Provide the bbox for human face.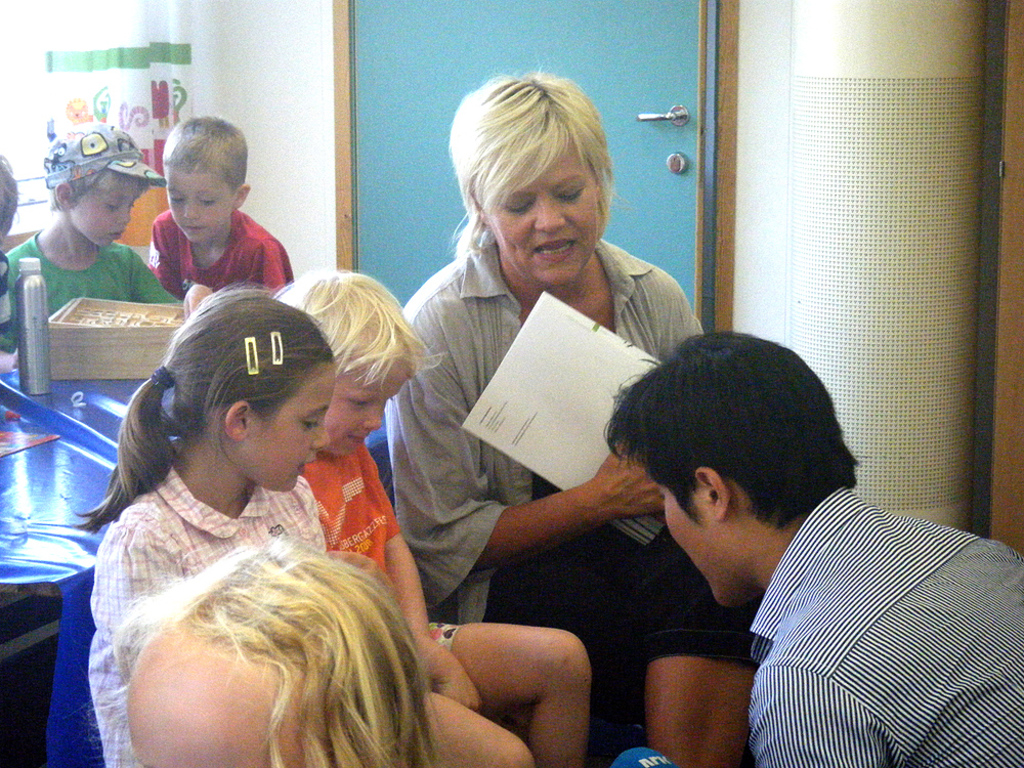
(245, 364, 337, 495).
